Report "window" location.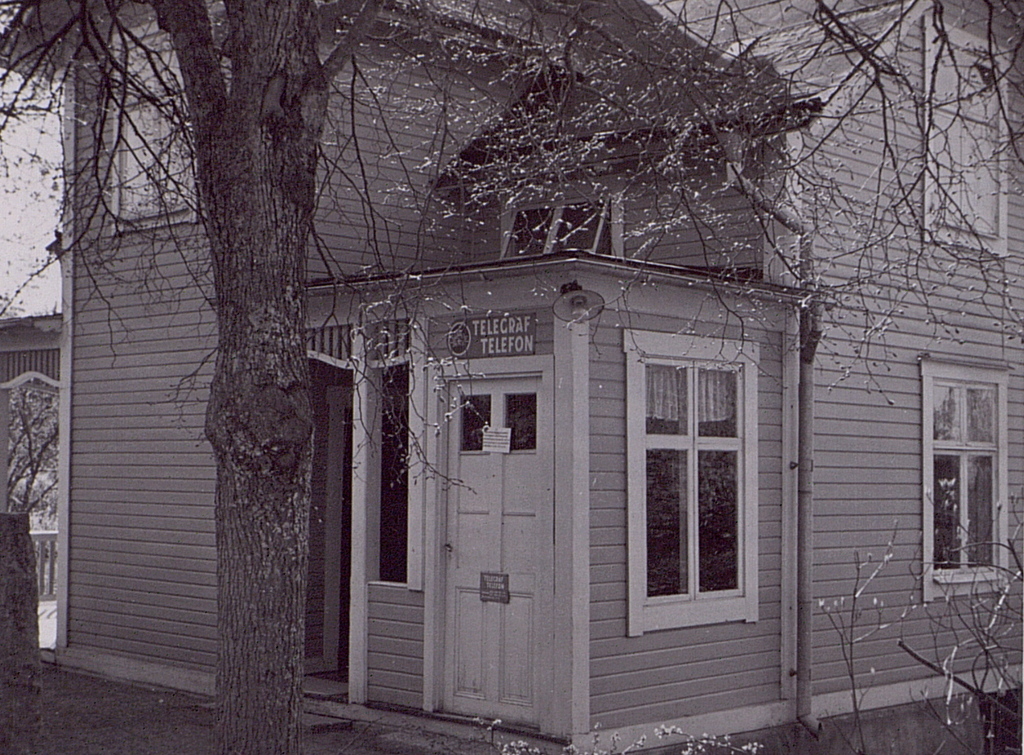
Report: l=630, t=350, r=747, b=608.
